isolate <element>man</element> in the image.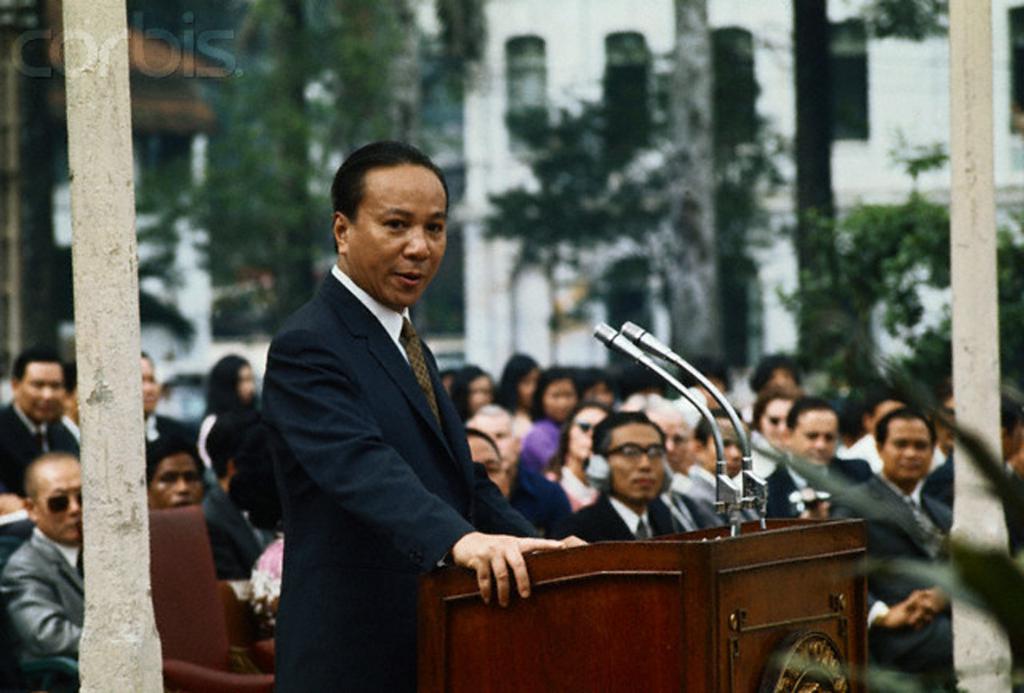
Isolated region: 468 397 574 543.
